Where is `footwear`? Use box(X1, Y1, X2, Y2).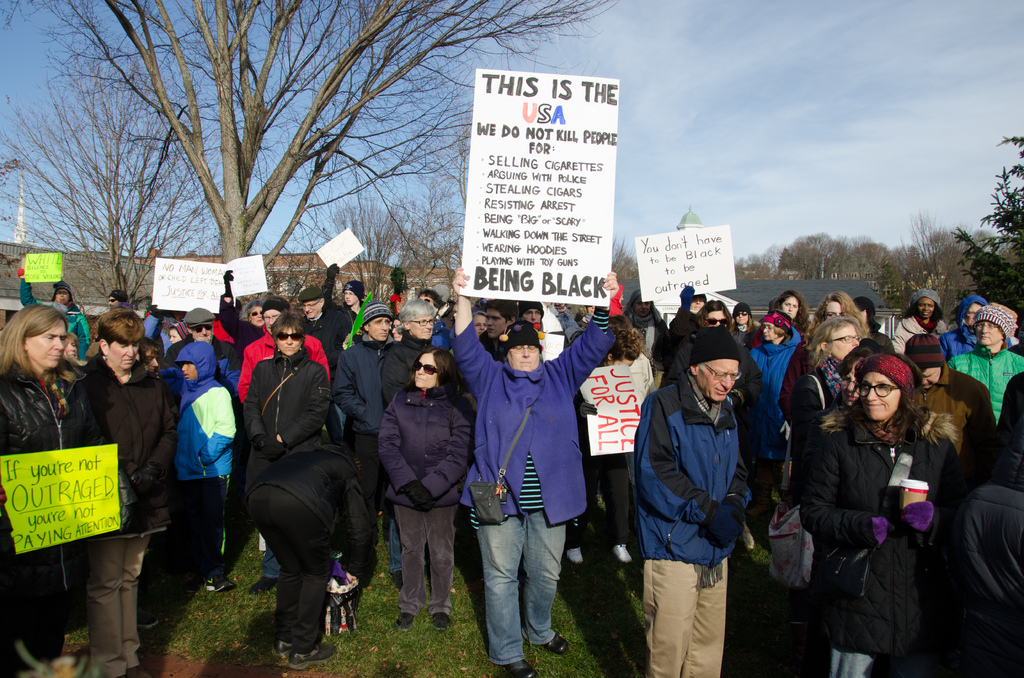
box(535, 631, 579, 664).
